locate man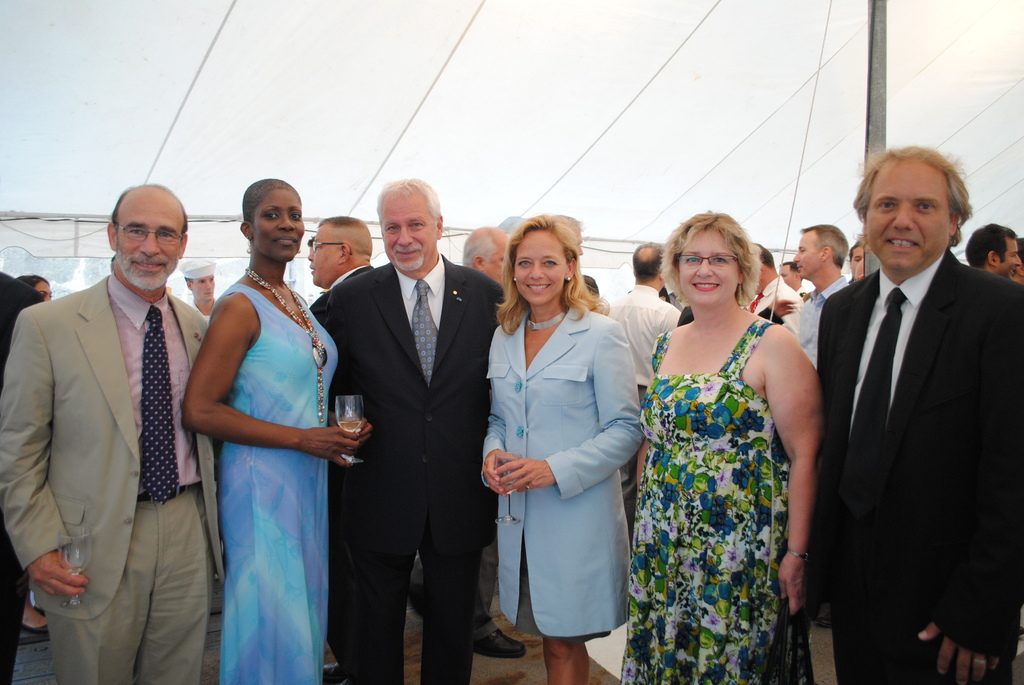
crop(749, 240, 809, 348)
